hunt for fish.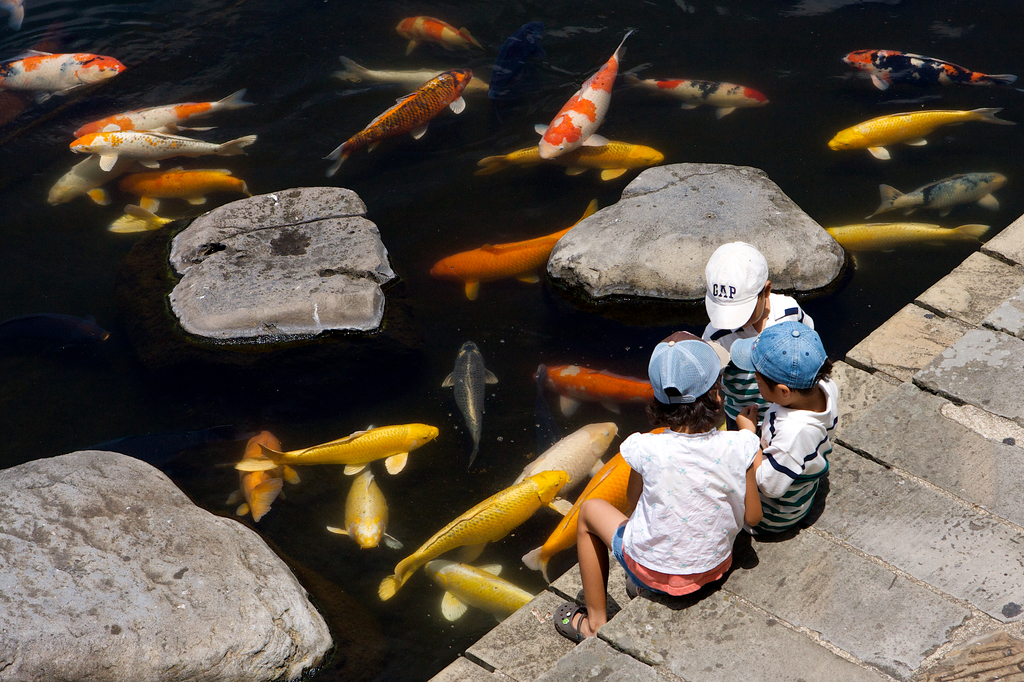
Hunted down at <bbox>0, 48, 127, 107</bbox>.
